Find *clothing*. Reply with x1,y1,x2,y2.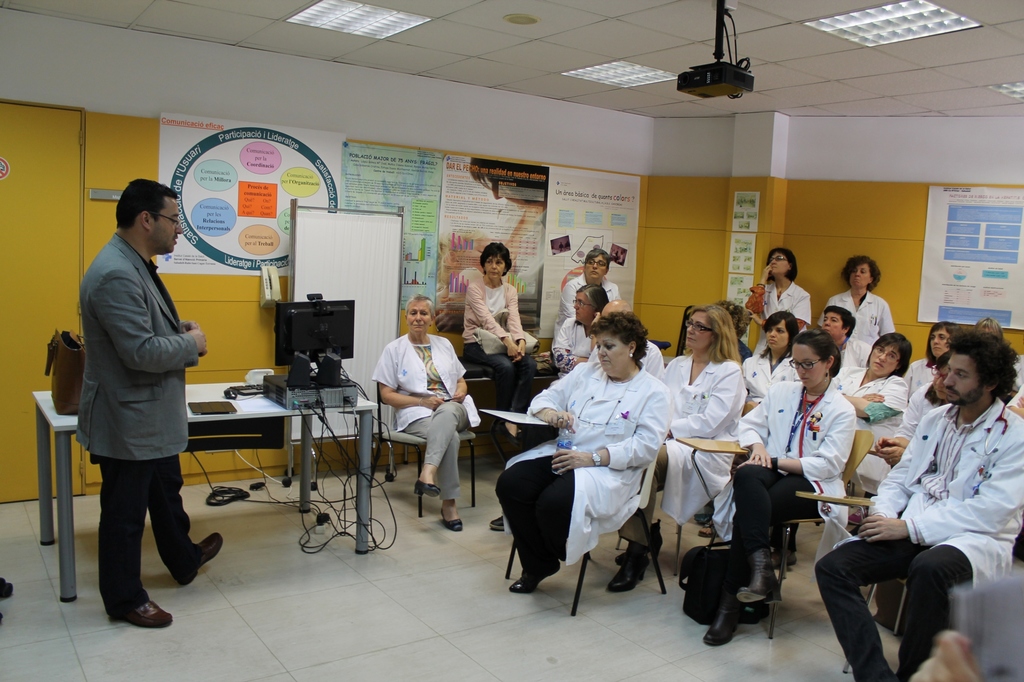
557,316,596,376.
